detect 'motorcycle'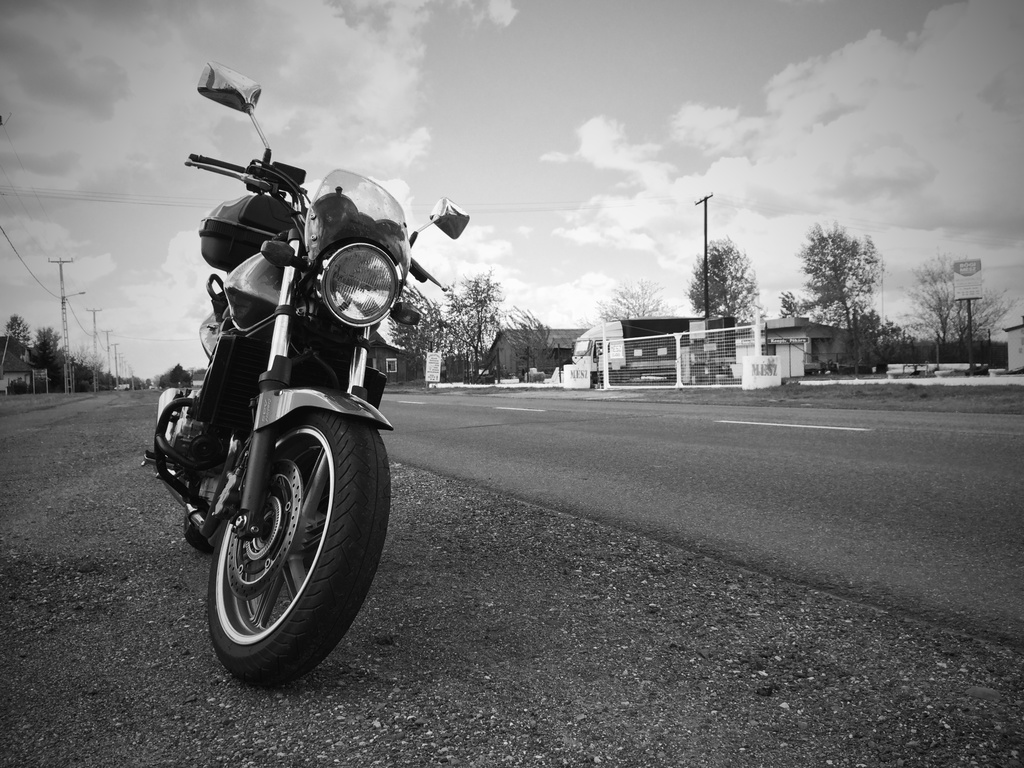
bbox(132, 81, 528, 721)
